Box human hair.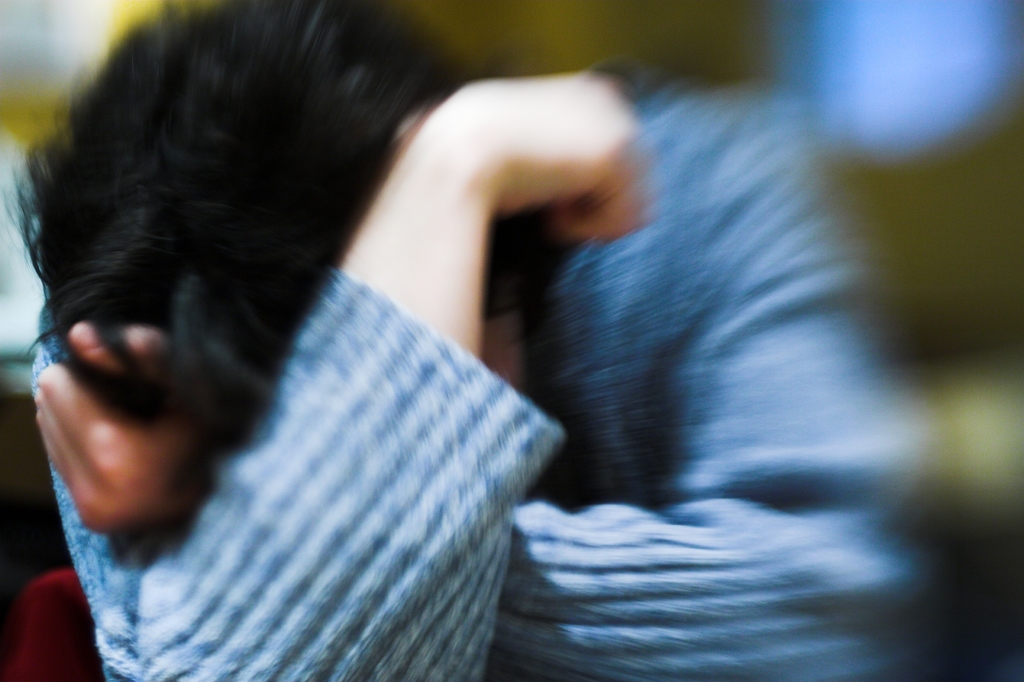
x1=10, y1=25, x2=452, y2=450.
